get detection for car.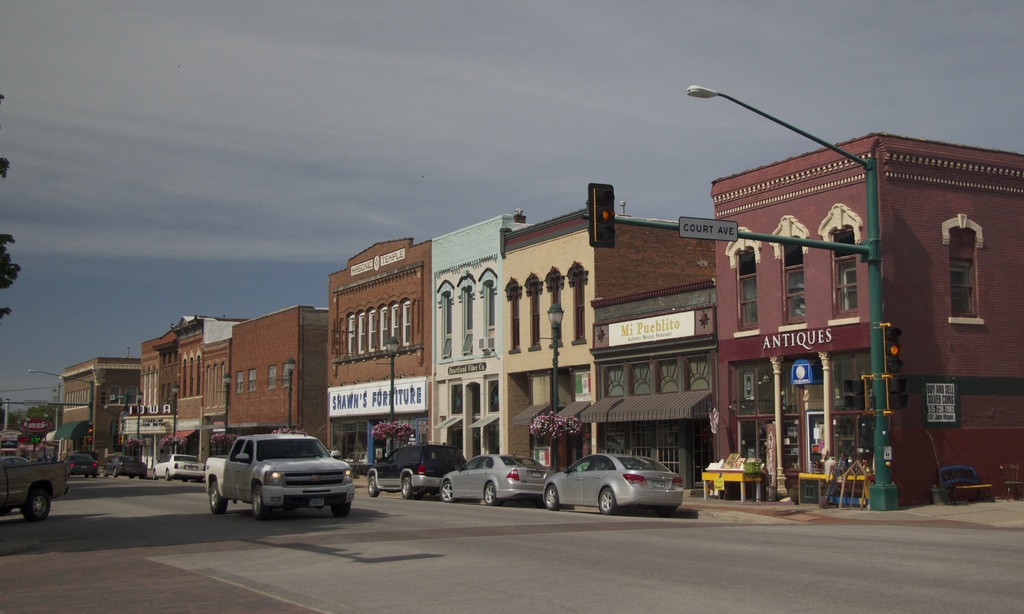
Detection: {"left": 105, "top": 455, "right": 145, "bottom": 478}.
